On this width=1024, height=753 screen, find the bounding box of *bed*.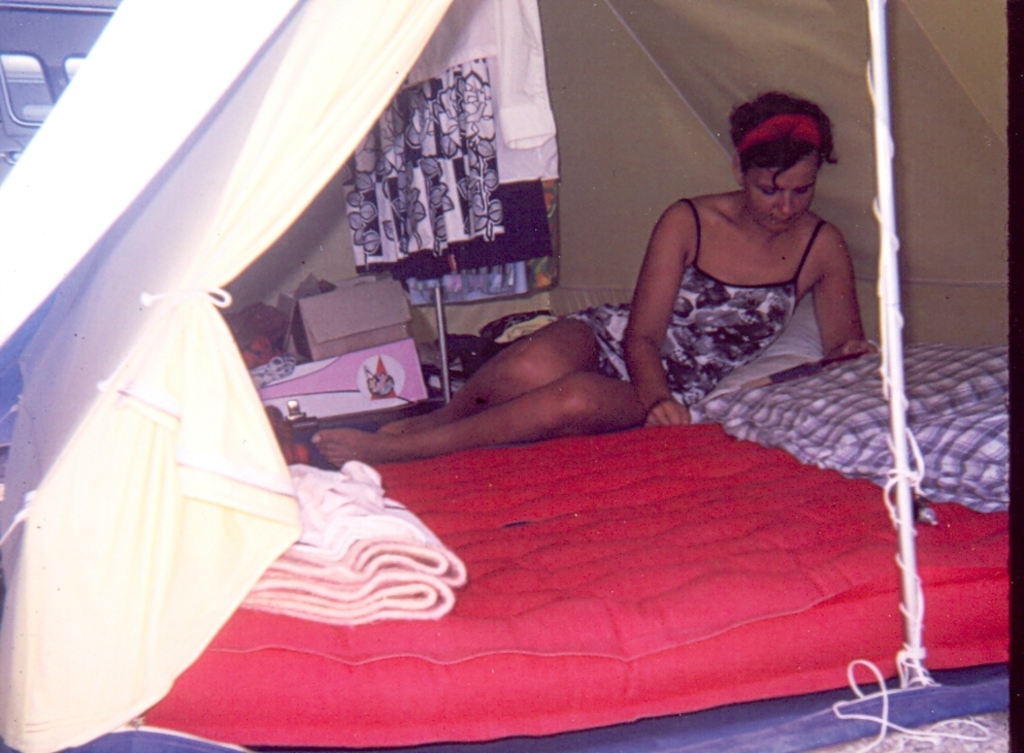
Bounding box: detection(39, 314, 931, 751).
